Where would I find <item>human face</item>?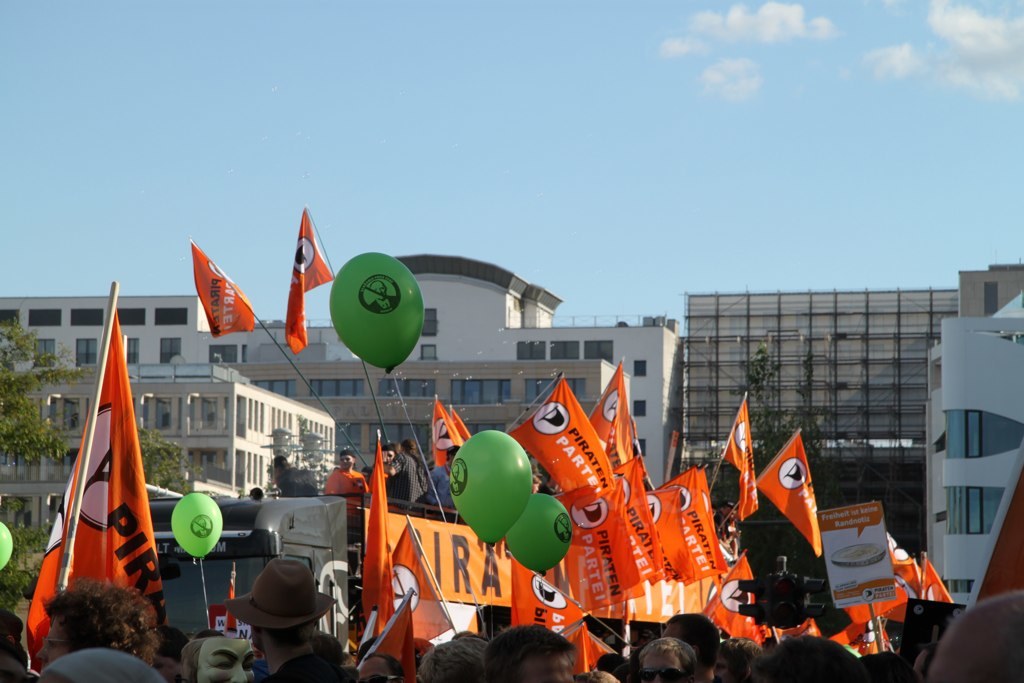
At {"x1": 715, "y1": 651, "x2": 729, "y2": 677}.
